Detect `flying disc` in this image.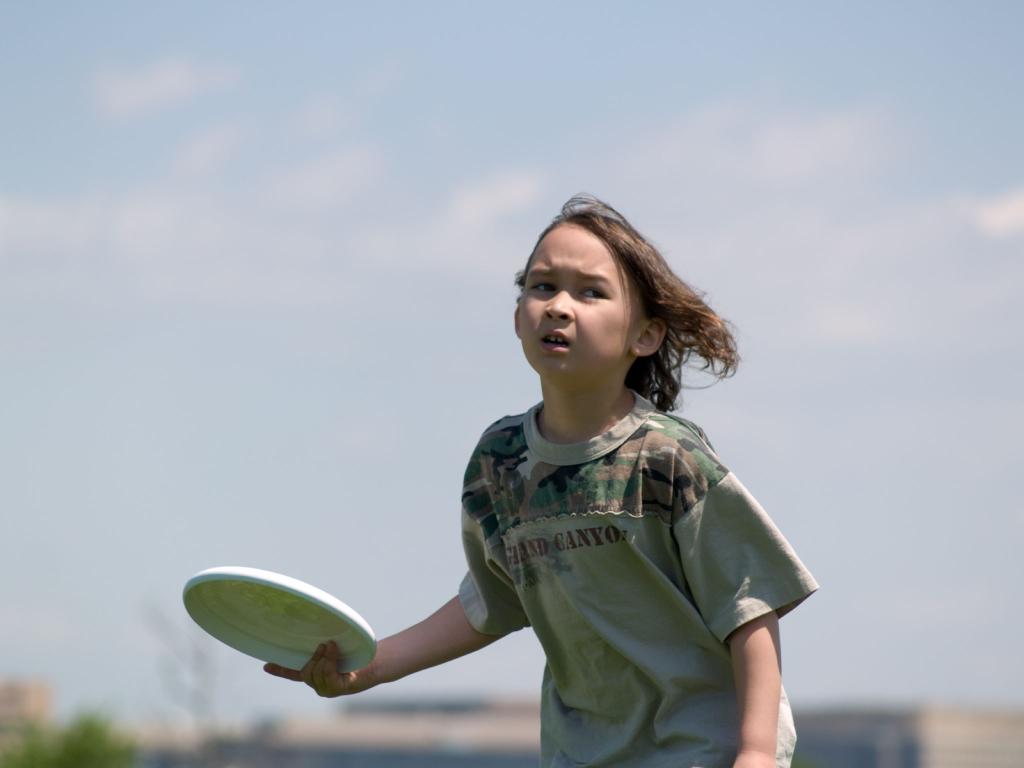
Detection: crop(182, 566, 376, 674).
